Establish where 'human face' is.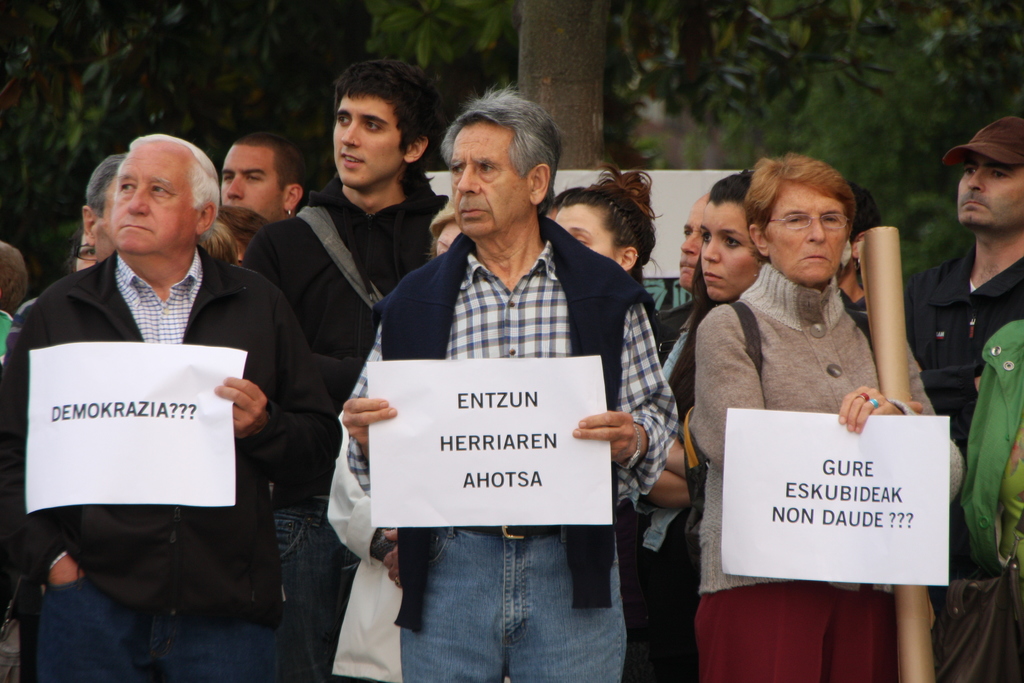
Established at pyautogui.locateOnScreen(555, 205, 615, 261).
